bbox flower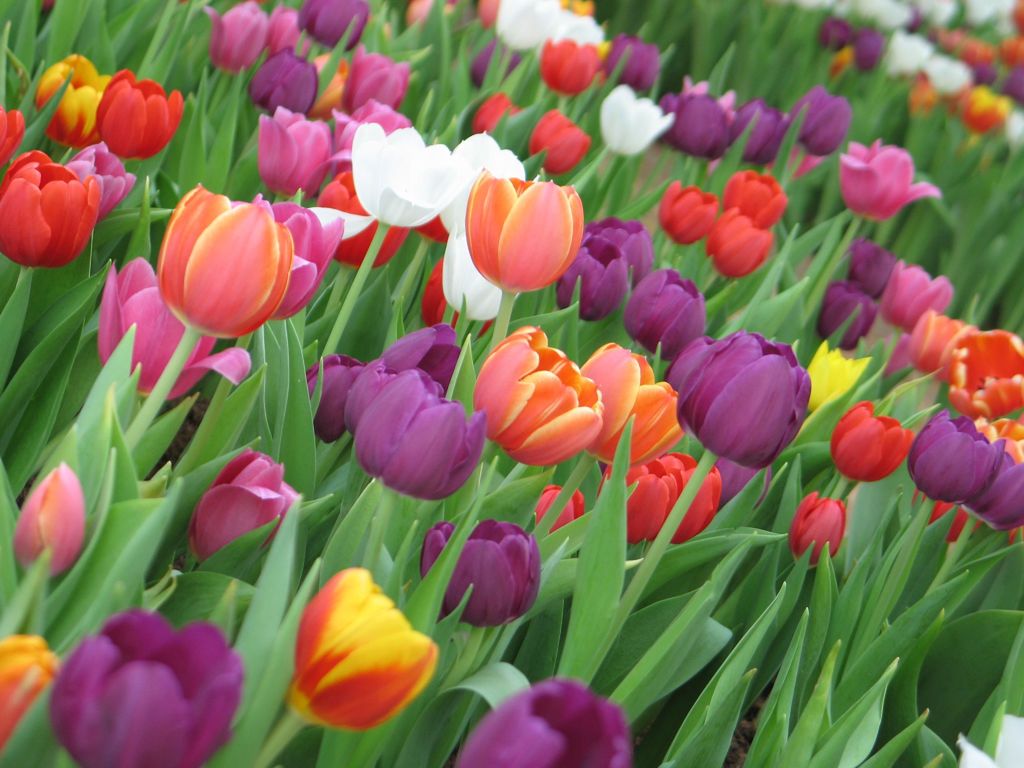
bbox(535, 477, 583, 532)
